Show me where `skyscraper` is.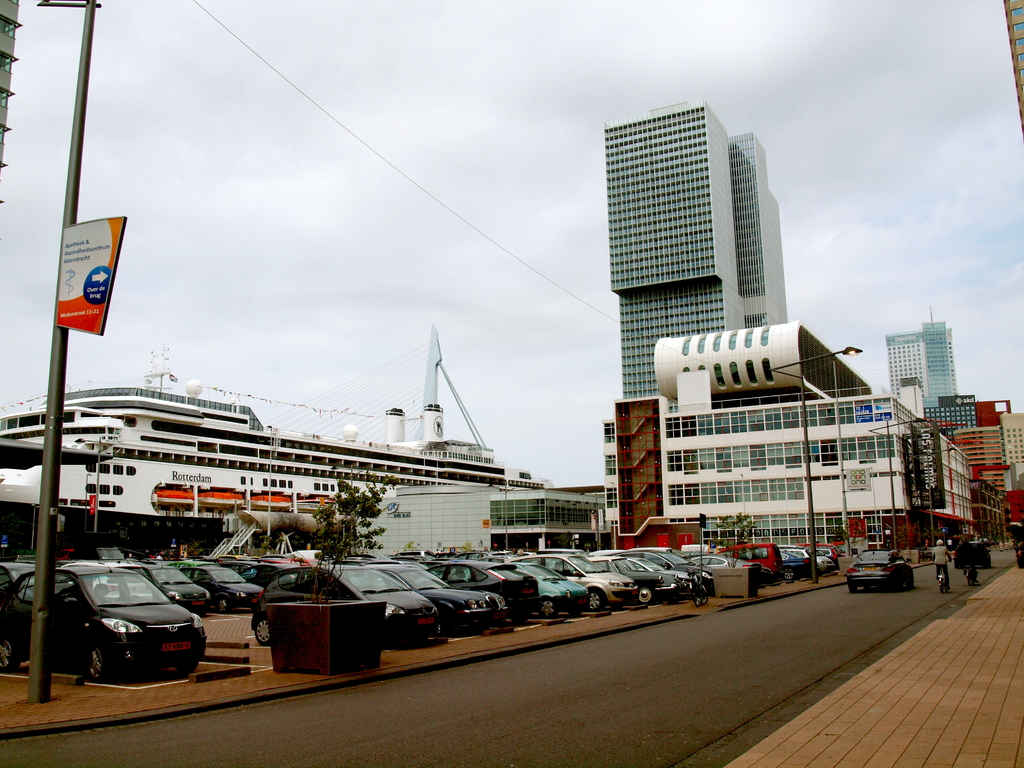
`skyscraper` is at [left=589, top=89, right=831, bottom=394].
